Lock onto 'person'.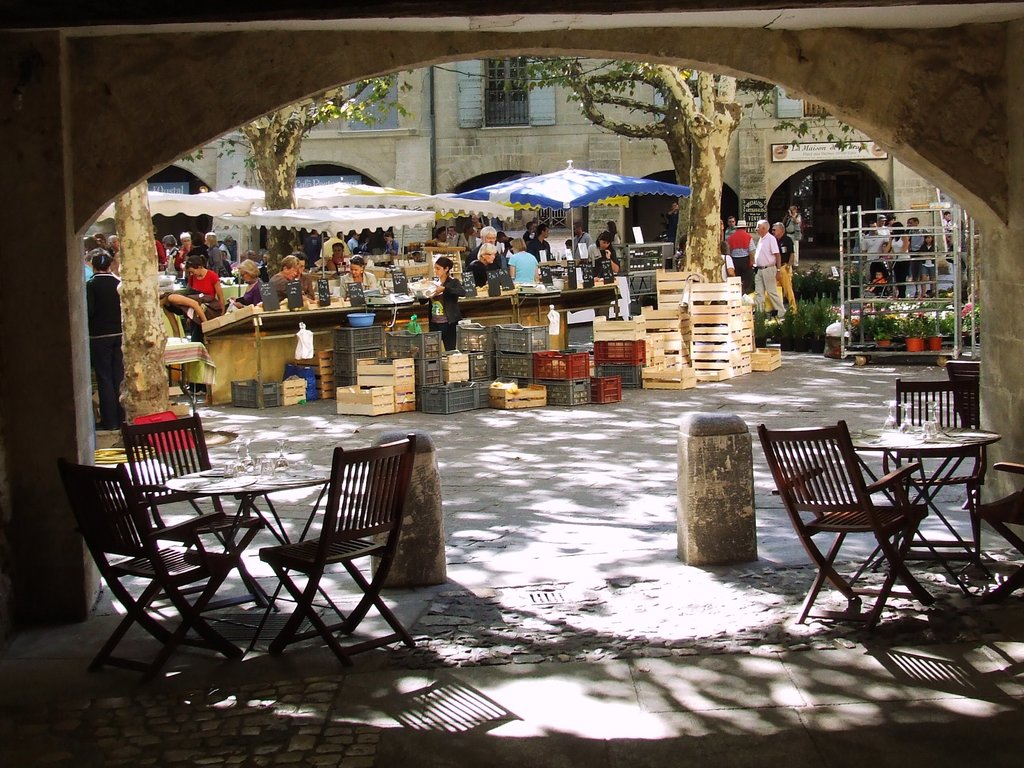
Locked: Rect(724, 213, 736, 241).
